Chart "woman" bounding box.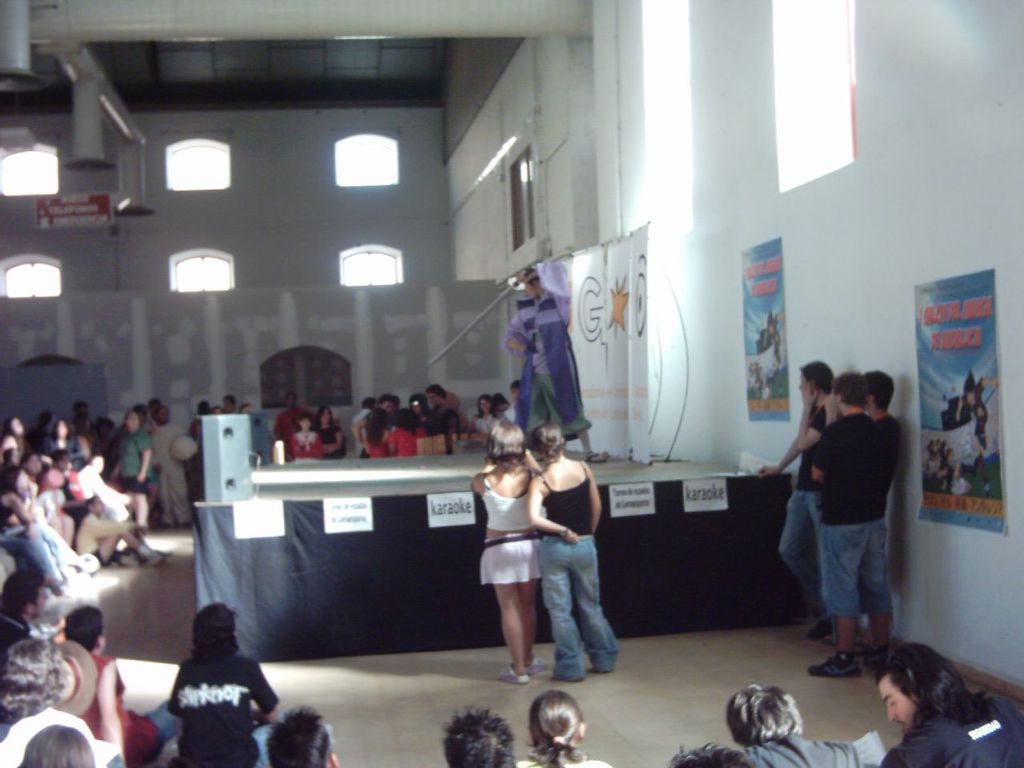
Charted: 406/392/450/458.
